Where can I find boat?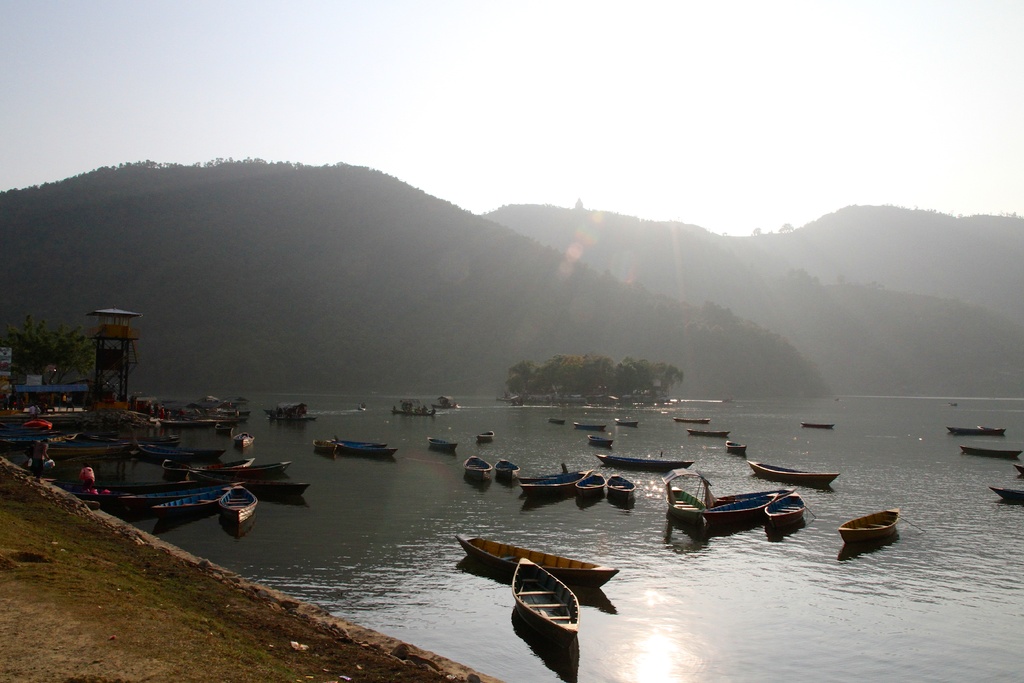
You can find it at (489,452,525,487).
